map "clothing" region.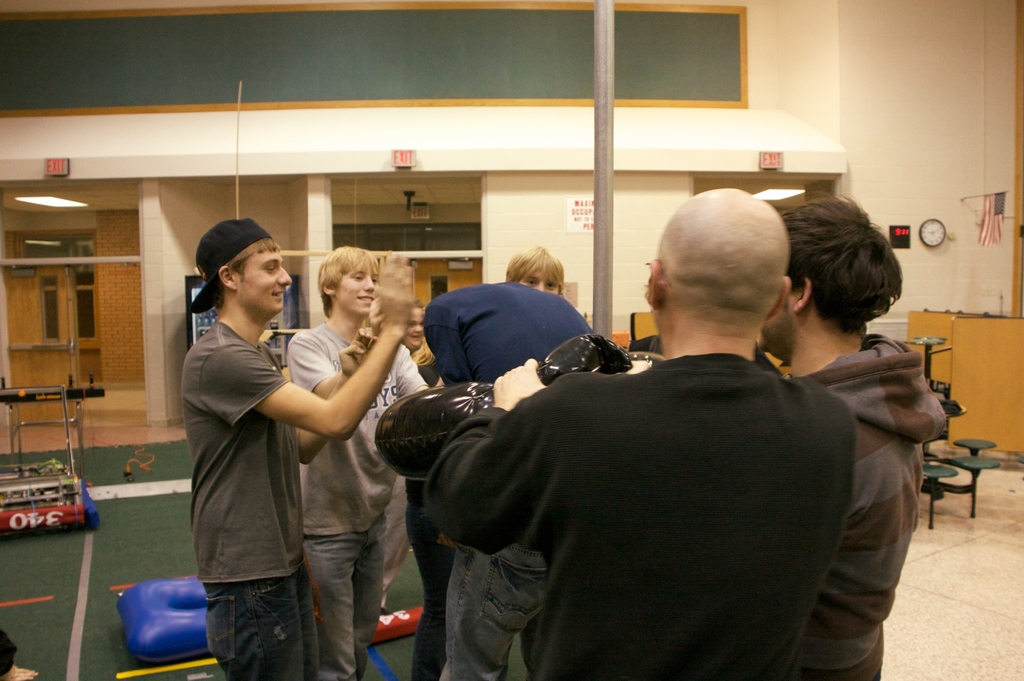
Mapped to [x1=184, y1=315, x2=326, y2=680].
